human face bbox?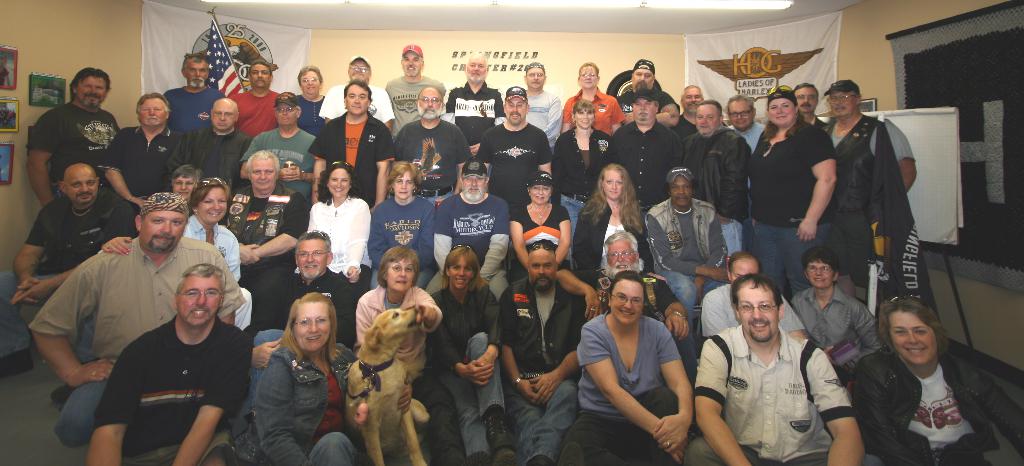
bbox=(298, 236, 326, 279)
